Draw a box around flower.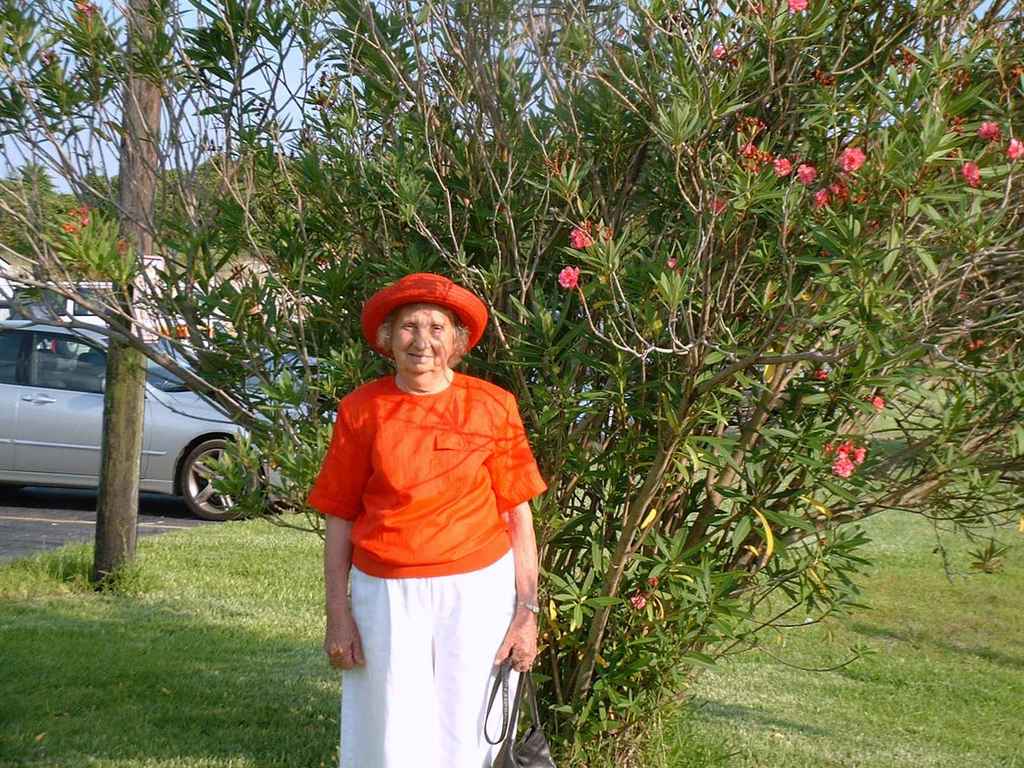
739/114/763/134.
